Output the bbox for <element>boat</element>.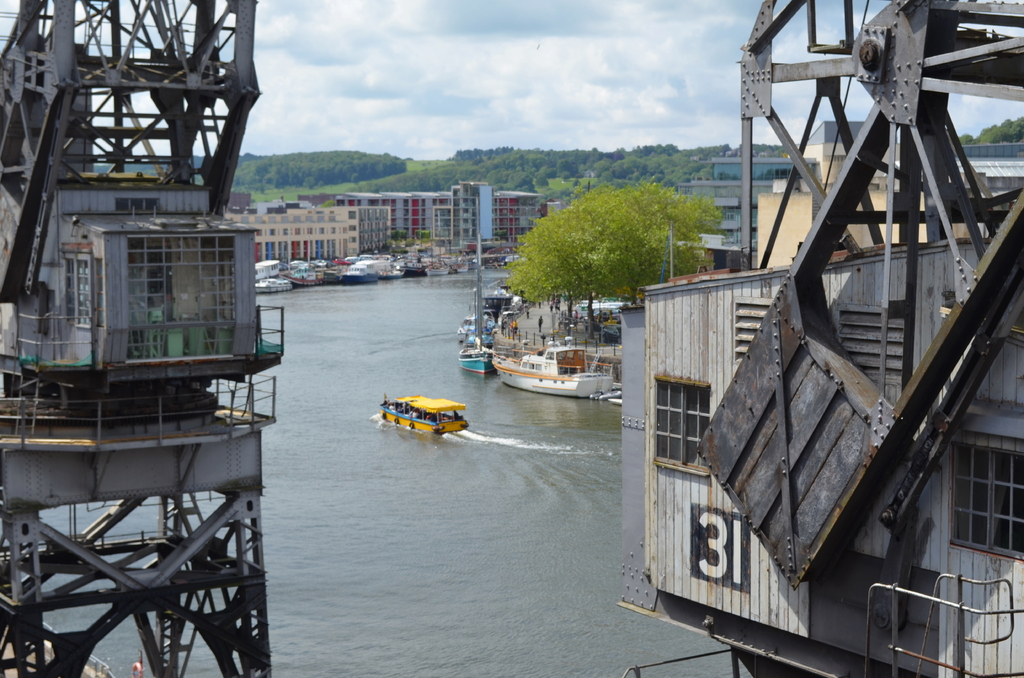
pyautogui.locateOnScreen(338, 248, 399, 286).
